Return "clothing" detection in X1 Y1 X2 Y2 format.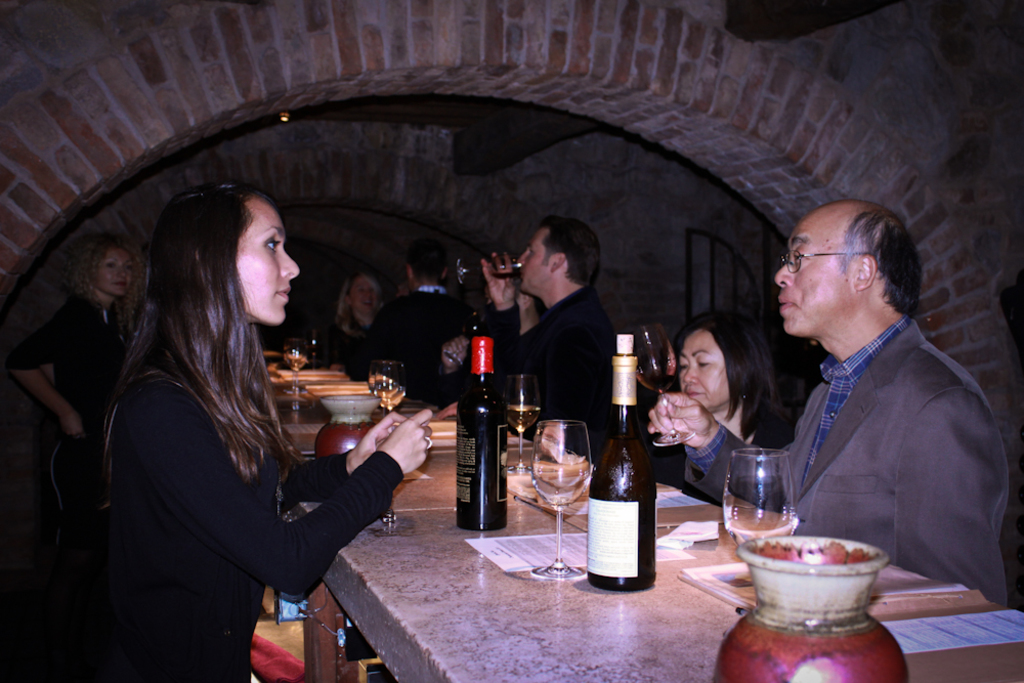
92 278 388 648.
